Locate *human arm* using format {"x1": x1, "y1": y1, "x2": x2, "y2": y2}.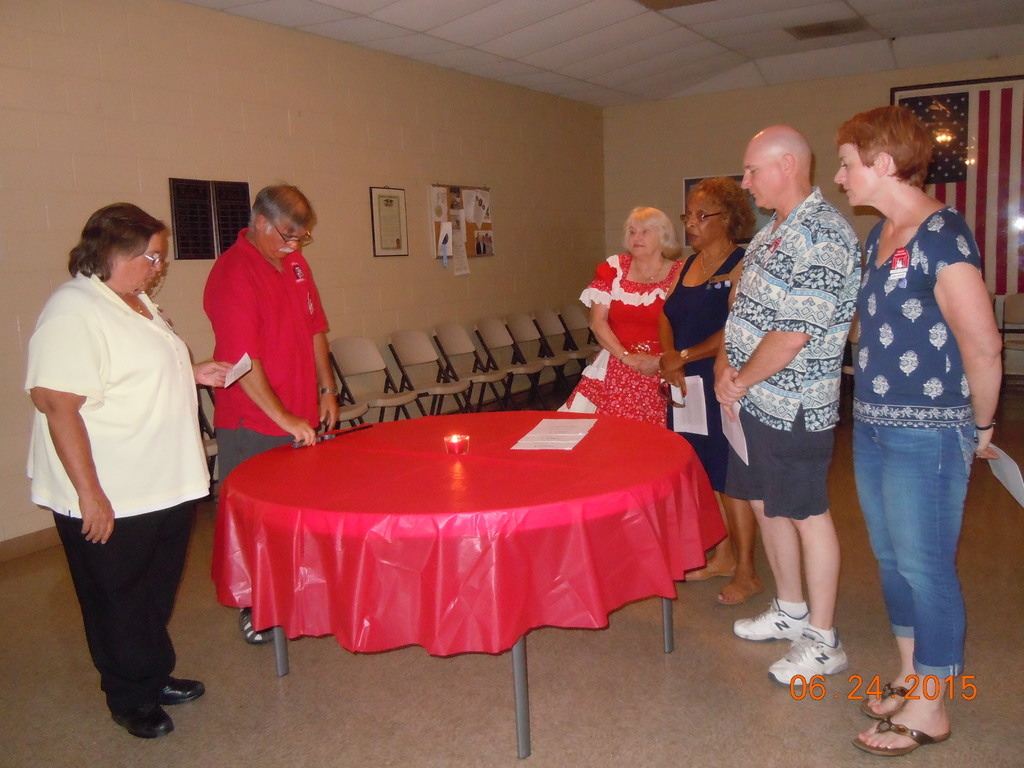
{"x1": 25, "y1": 286, "x2": 113, "y2": 550}.
